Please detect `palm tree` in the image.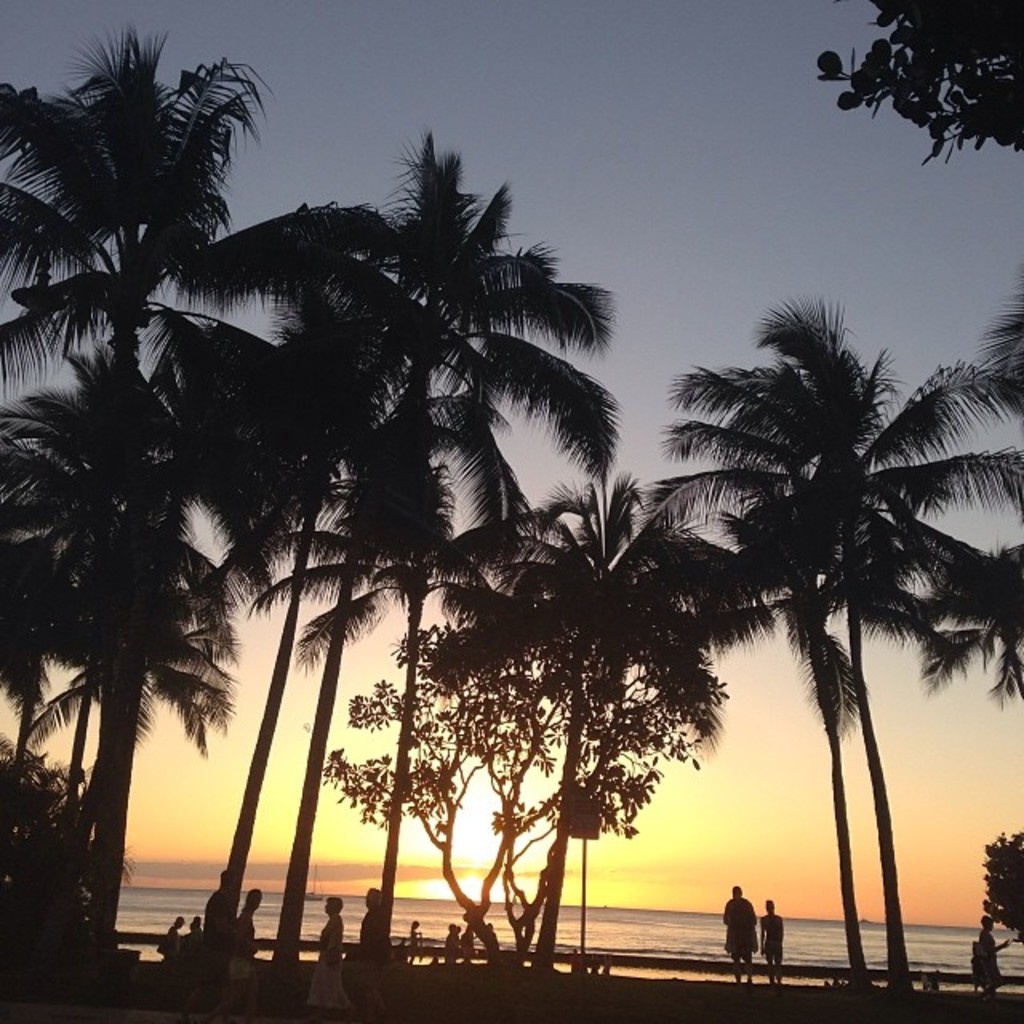
x1=446, y1=493, x2=686, y2=978.
